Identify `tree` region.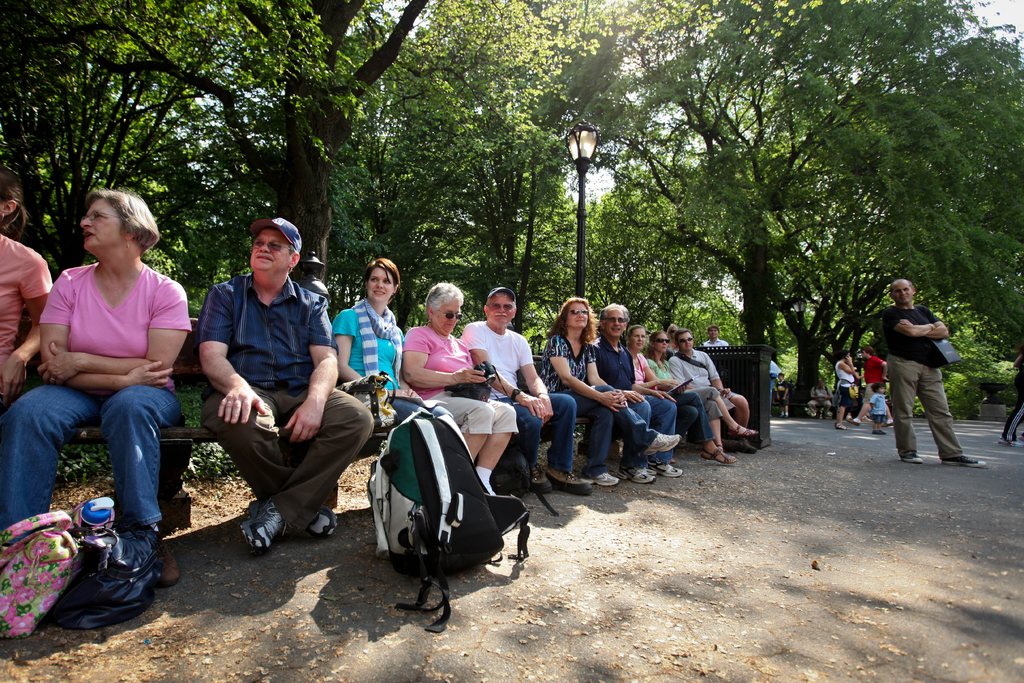
Region: (left=385, top=0, right=626, bottom=332).
